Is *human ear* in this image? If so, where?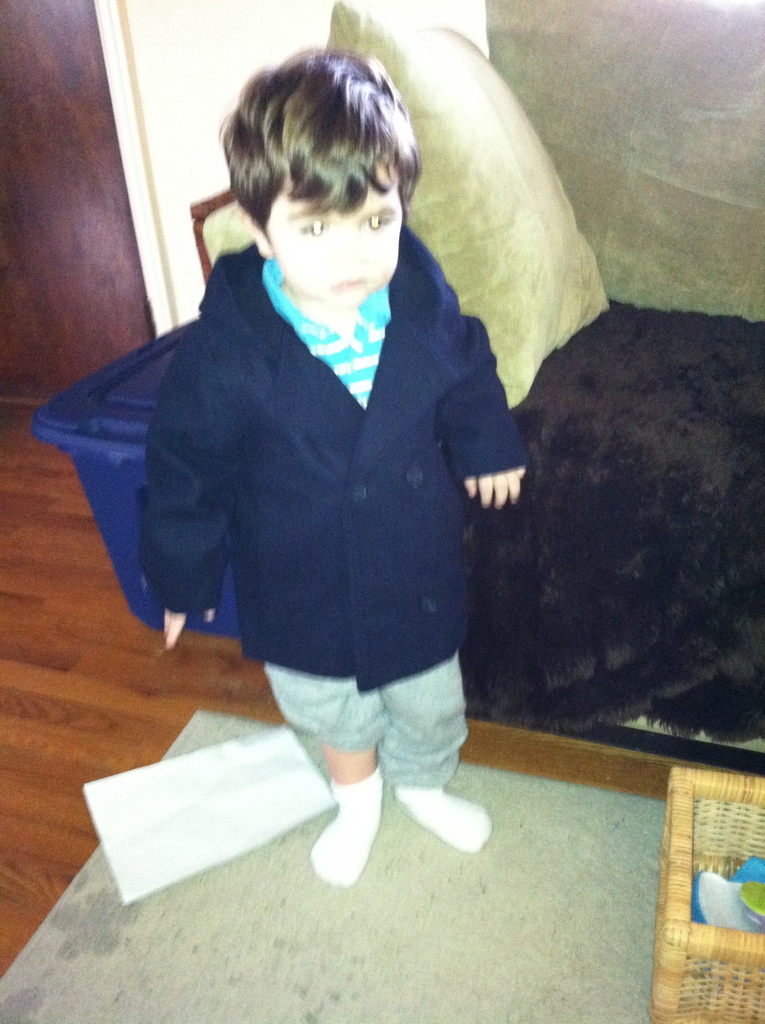
Yes, at (233,204,275,259).
